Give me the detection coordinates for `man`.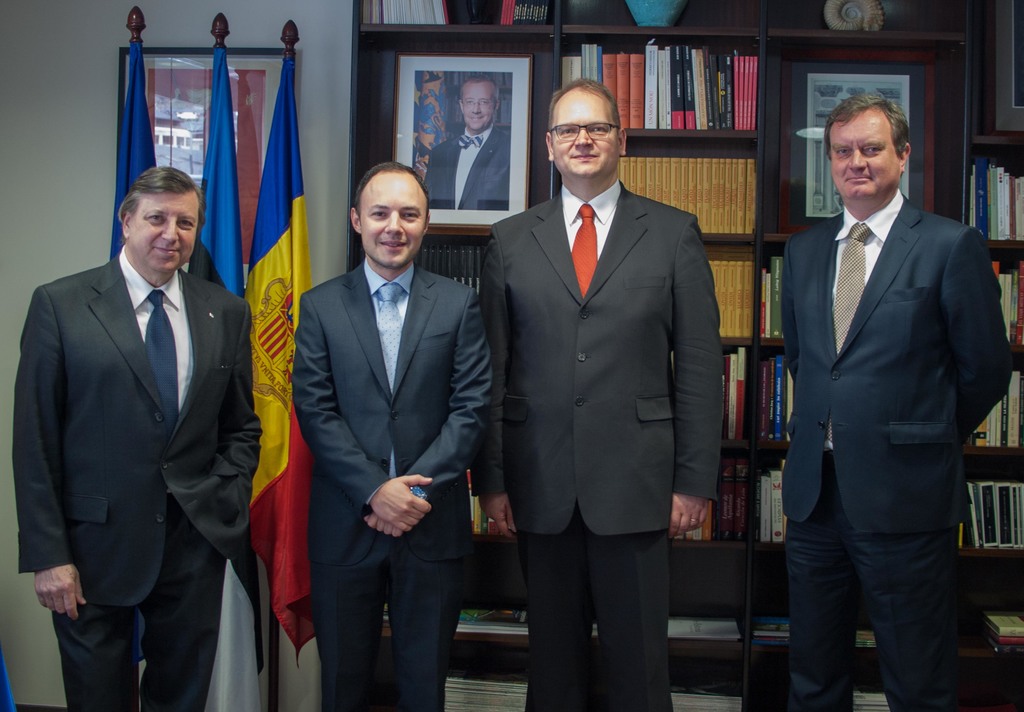
11:164:267:711.
